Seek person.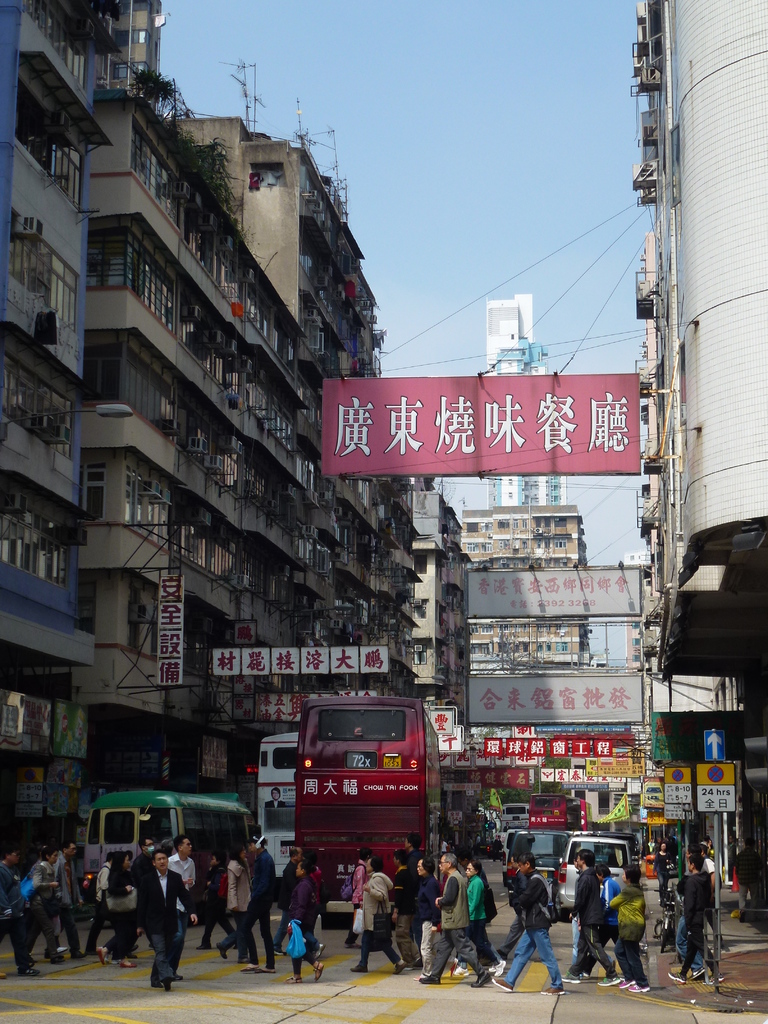
(561,847,623,985).
